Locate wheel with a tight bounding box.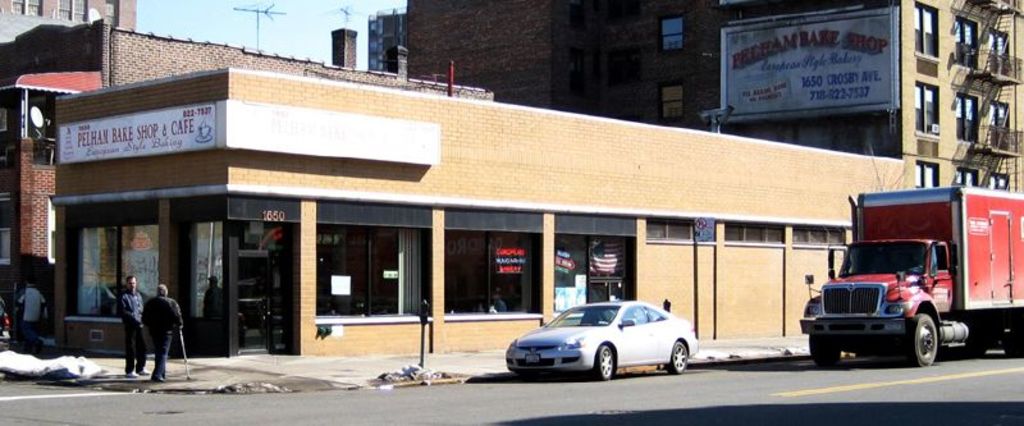
664,331,692,380.
